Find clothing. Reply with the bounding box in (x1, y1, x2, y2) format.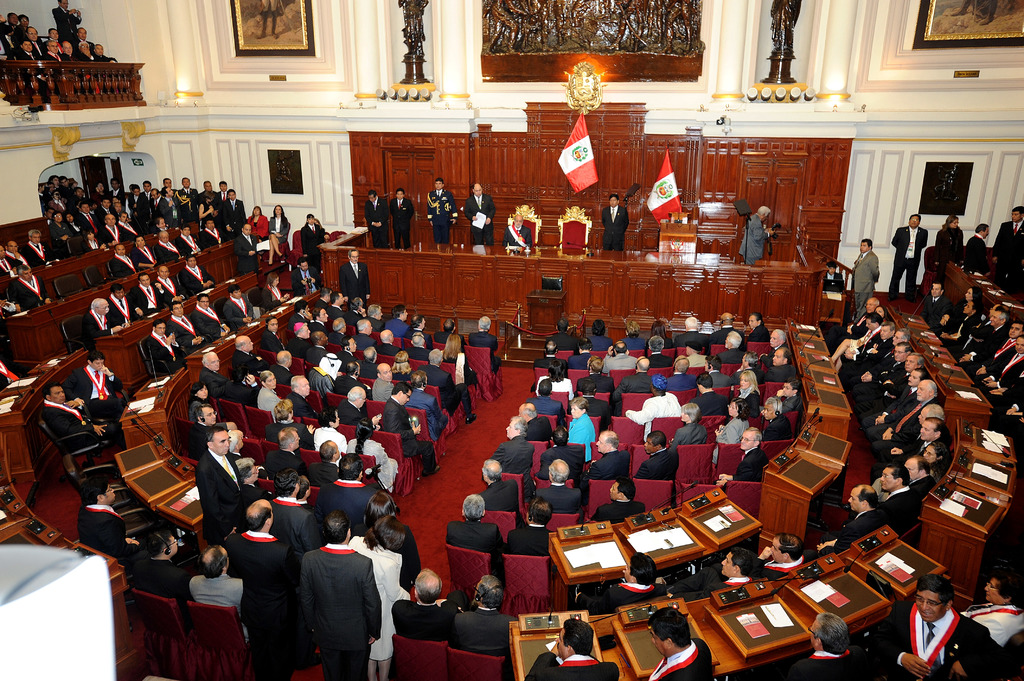
(853, 244, 876, 309).
